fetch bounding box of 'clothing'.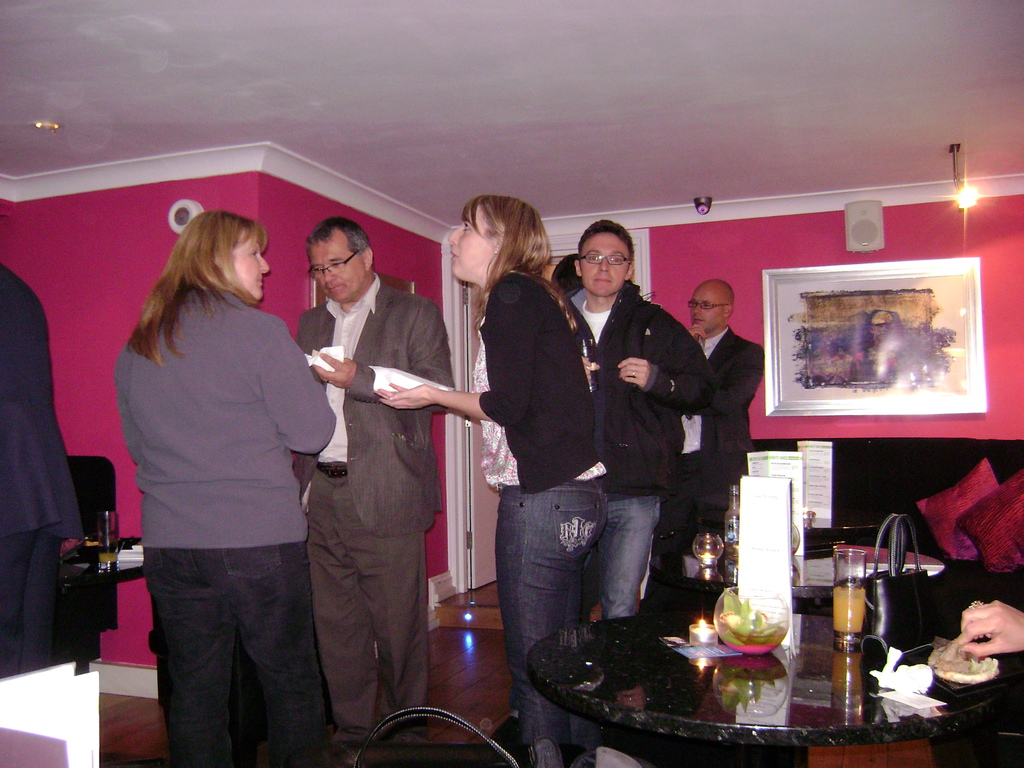
Bbox: box=[578, 278, 714, 628].
